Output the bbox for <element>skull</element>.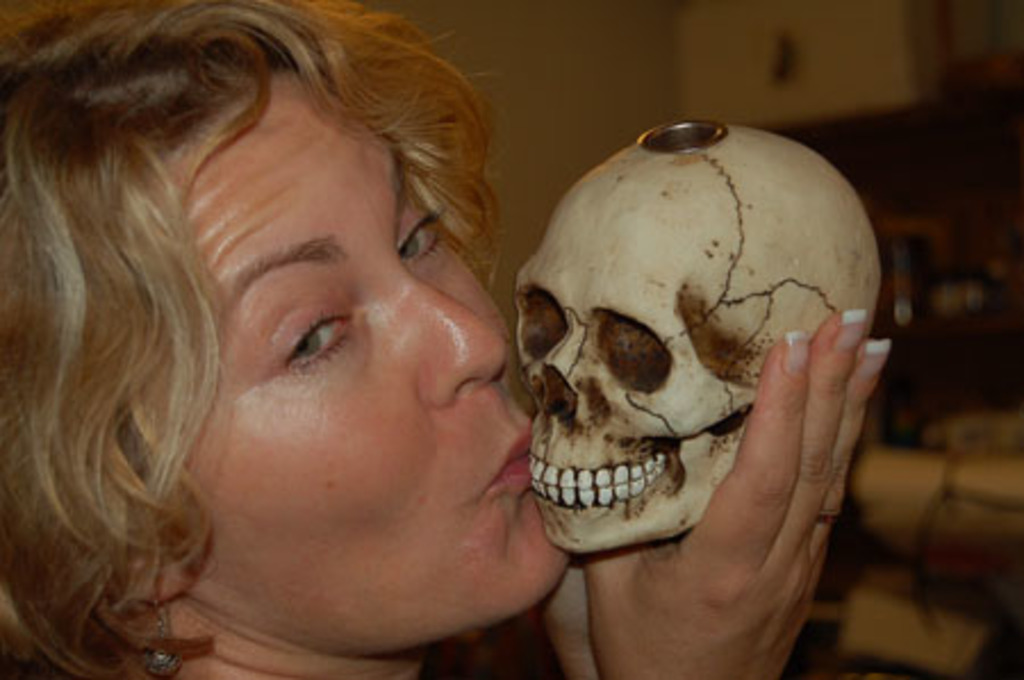
box(517, 123, 881, 550).
